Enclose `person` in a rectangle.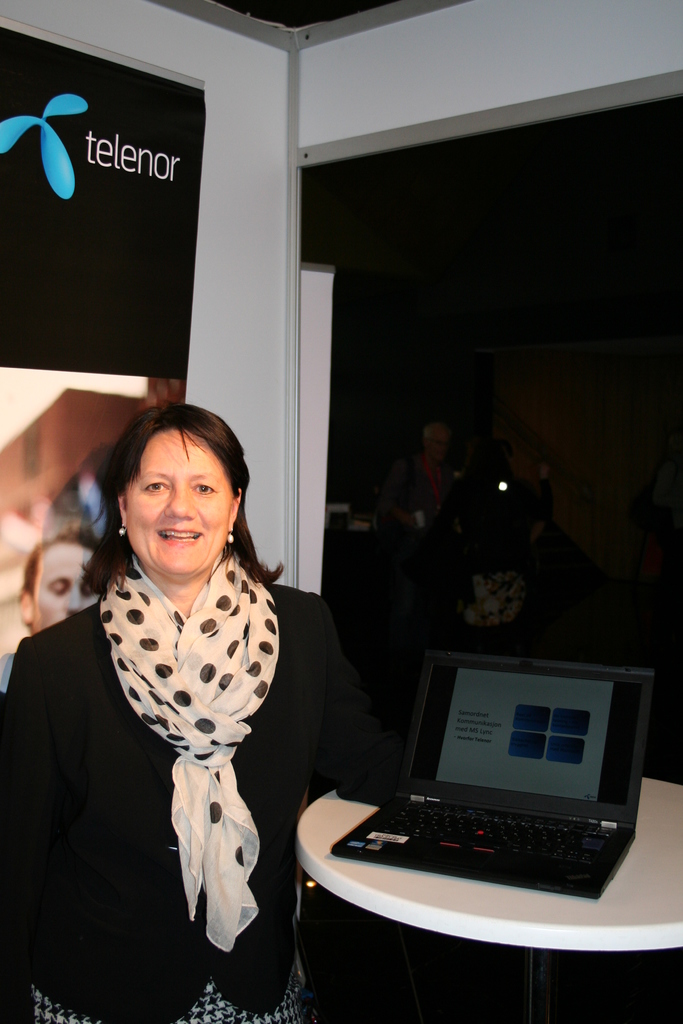
Rect(0, 410, 377, 1023).
